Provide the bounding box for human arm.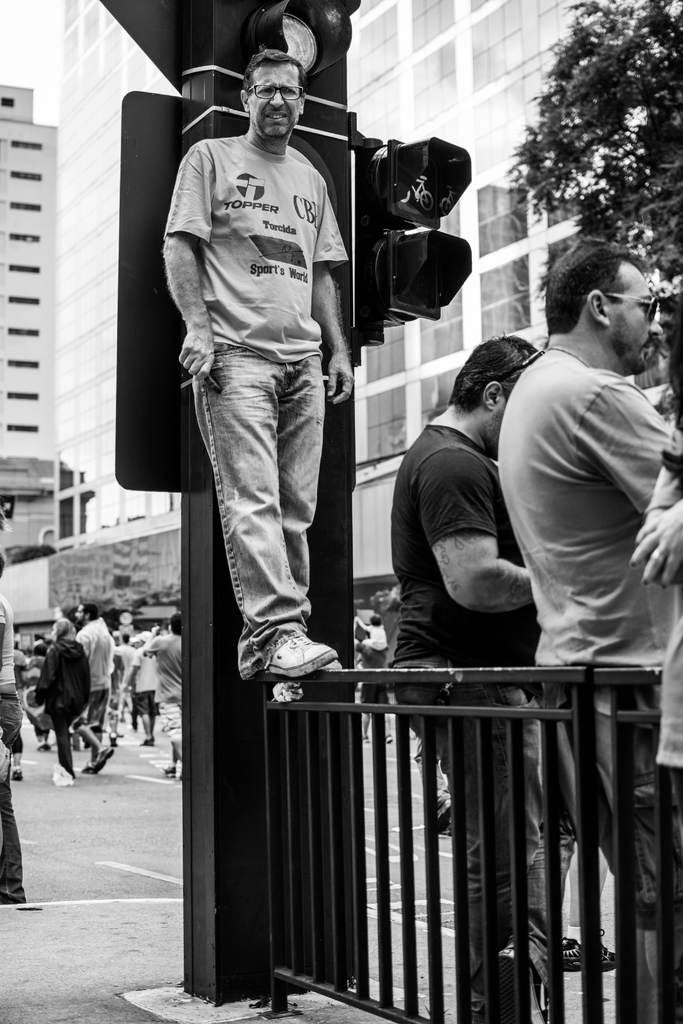
<box>628,497,682,585</box>.
